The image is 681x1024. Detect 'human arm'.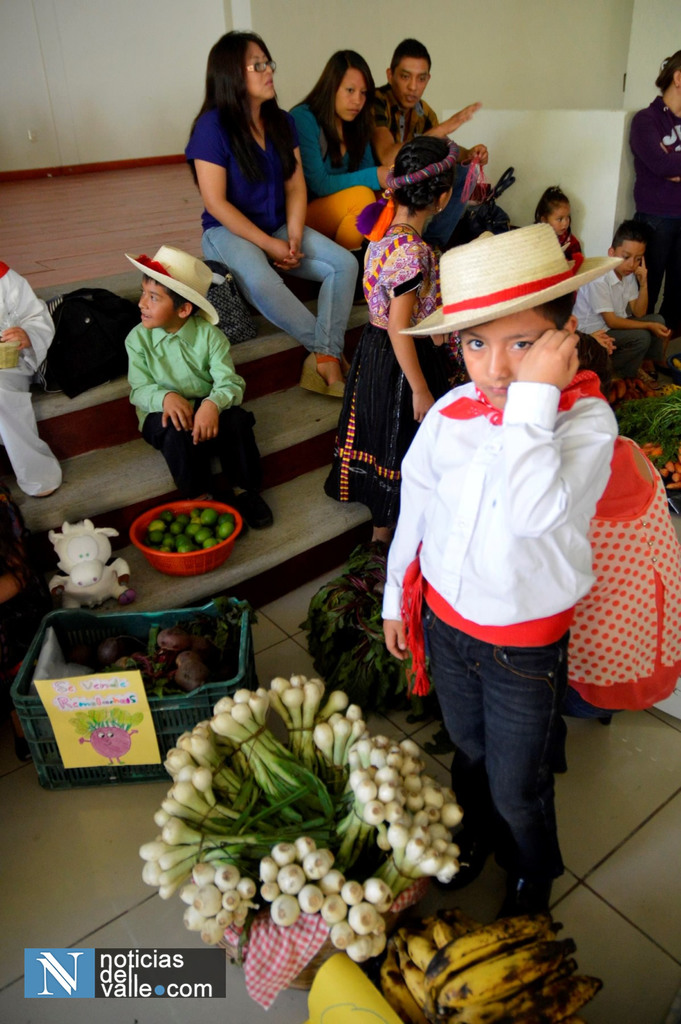
Detection: [left=595, top=280, right=672, bottom=342].
